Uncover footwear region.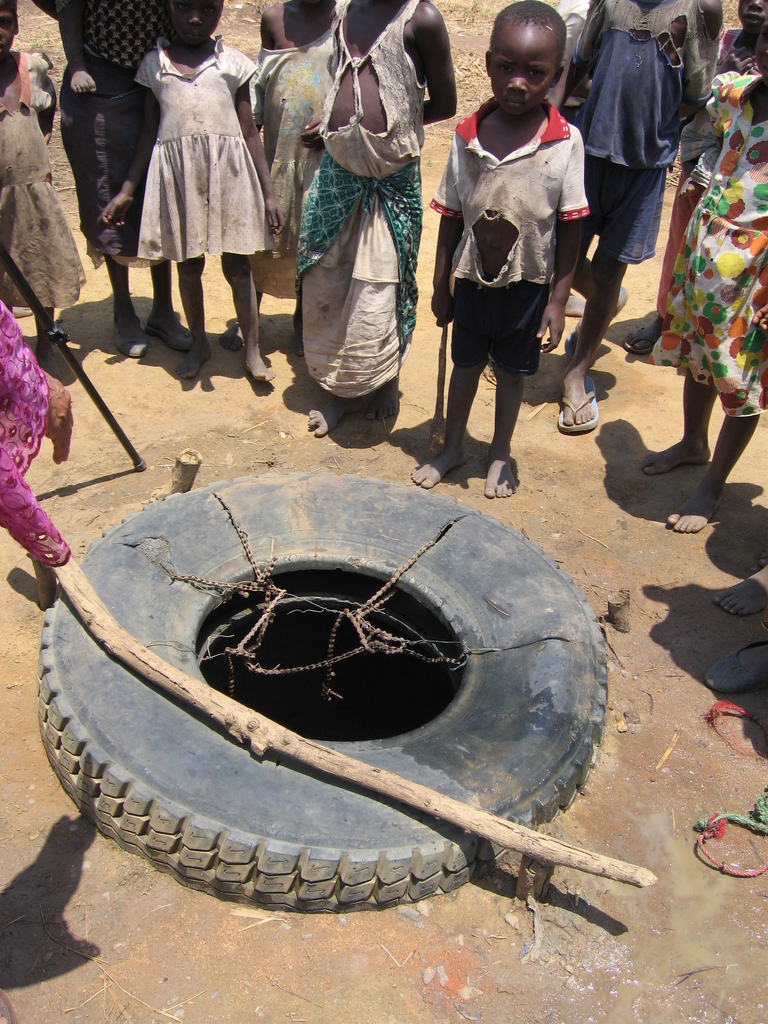
Uncovered: 142/307/195/350.
